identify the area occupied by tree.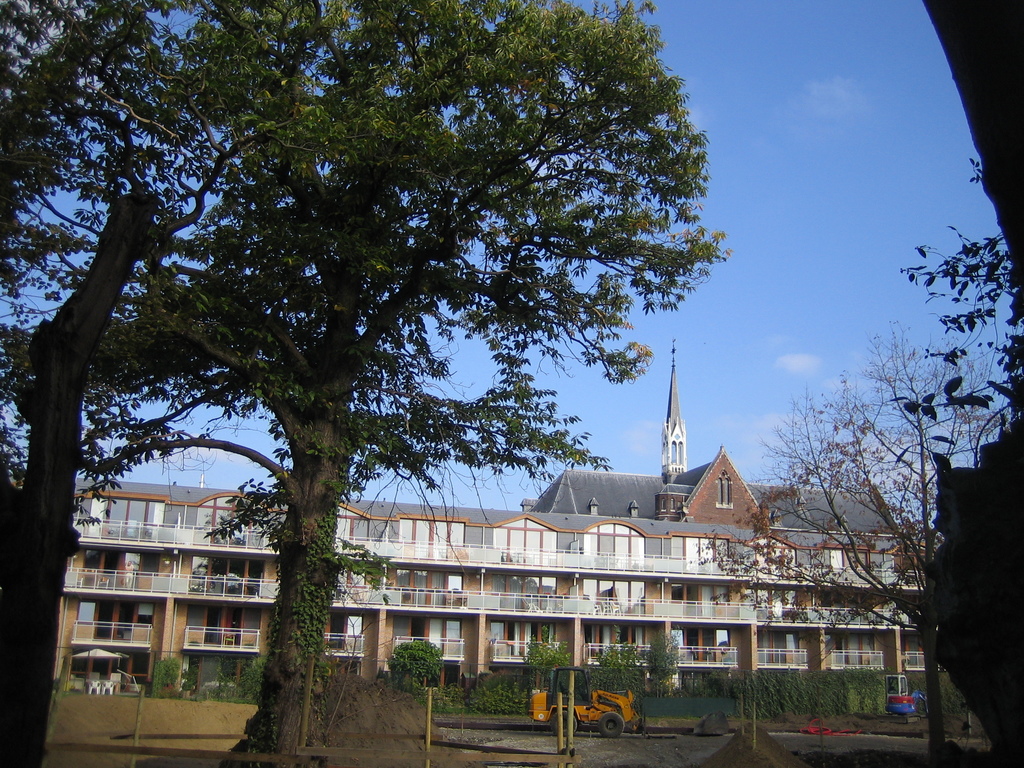
Area: 895,158,1023,420.
